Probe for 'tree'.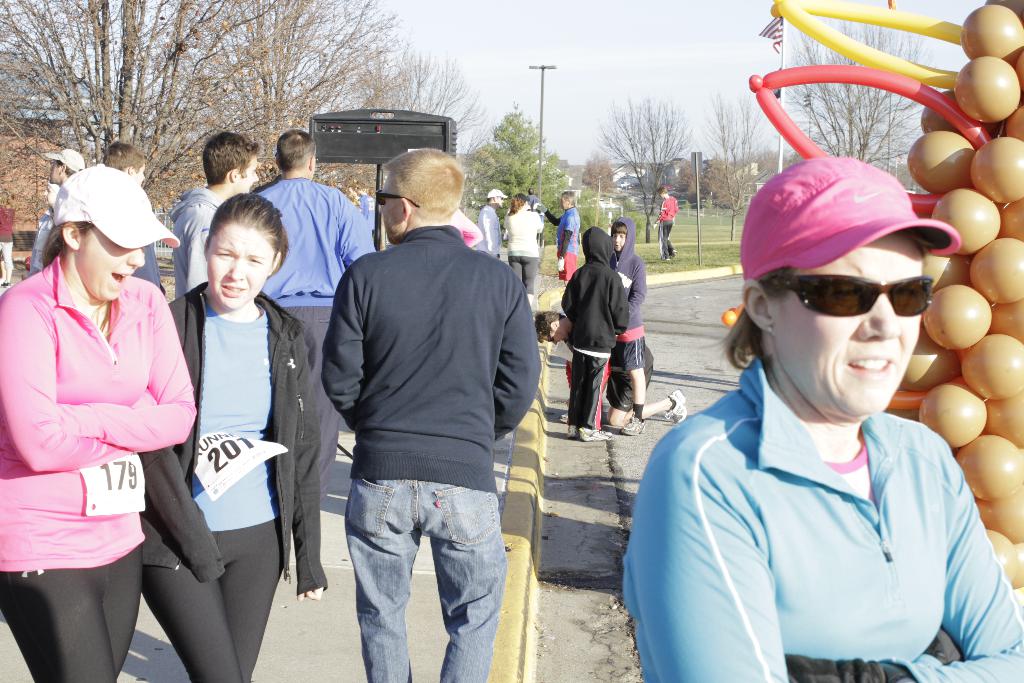
Probe result: 703:86:770:188.
